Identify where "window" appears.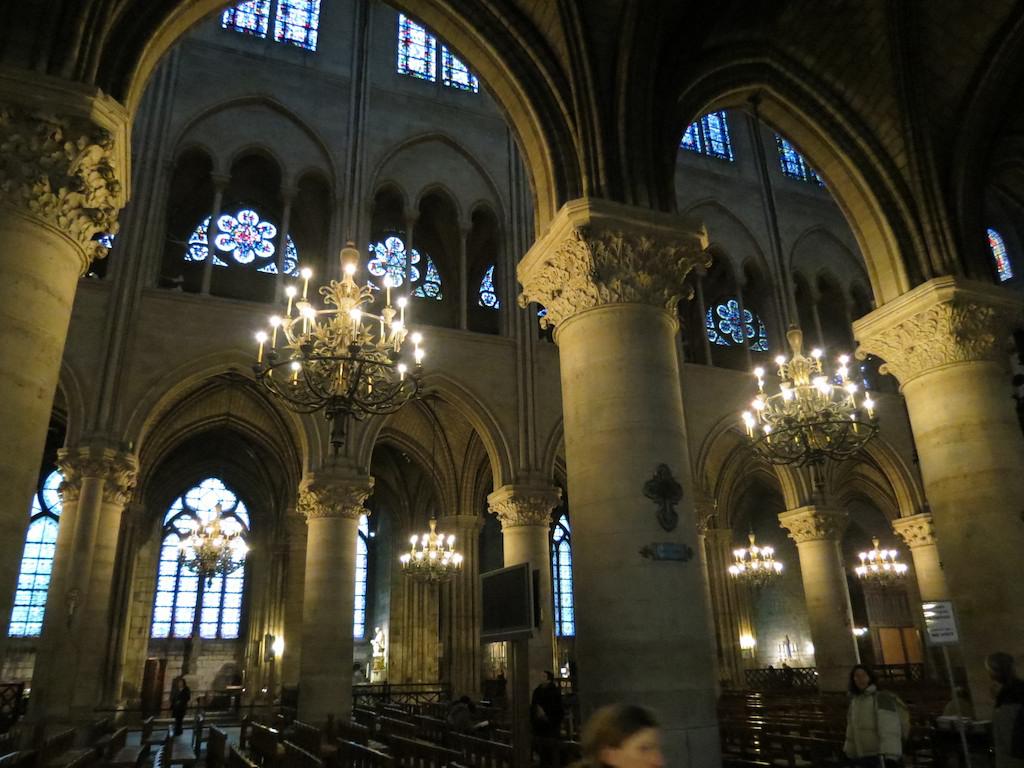
Appears at crop(394, 12, 480, 93).
